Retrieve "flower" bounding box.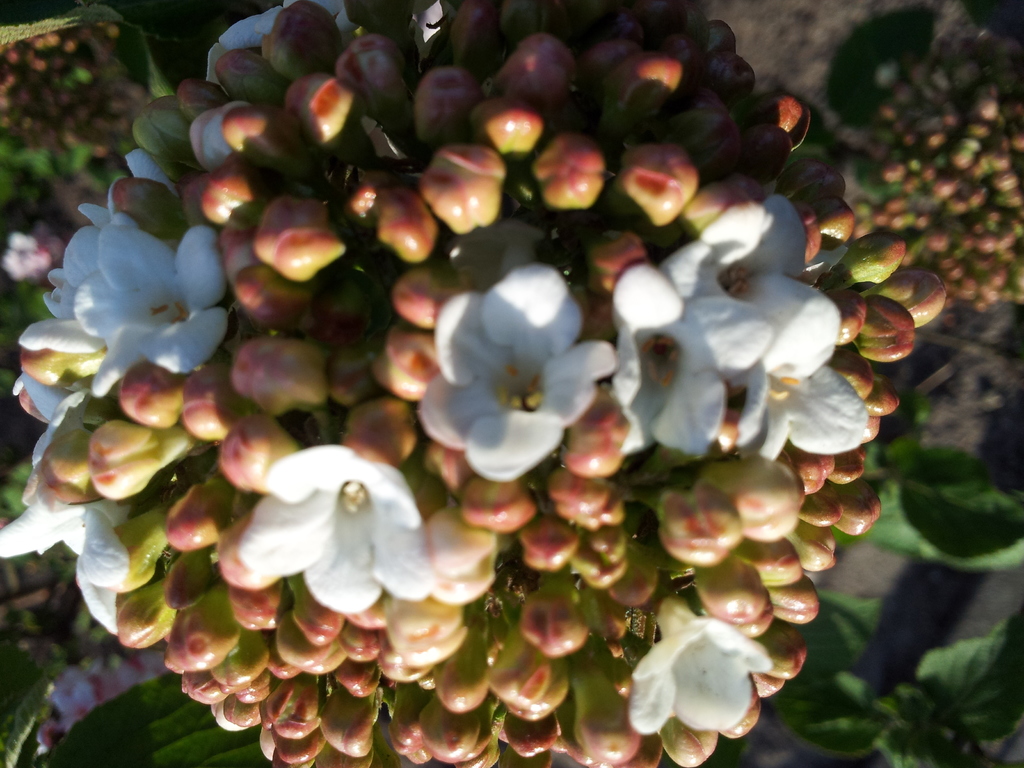
Bounding box: box=[420, 263, 618, 484].
